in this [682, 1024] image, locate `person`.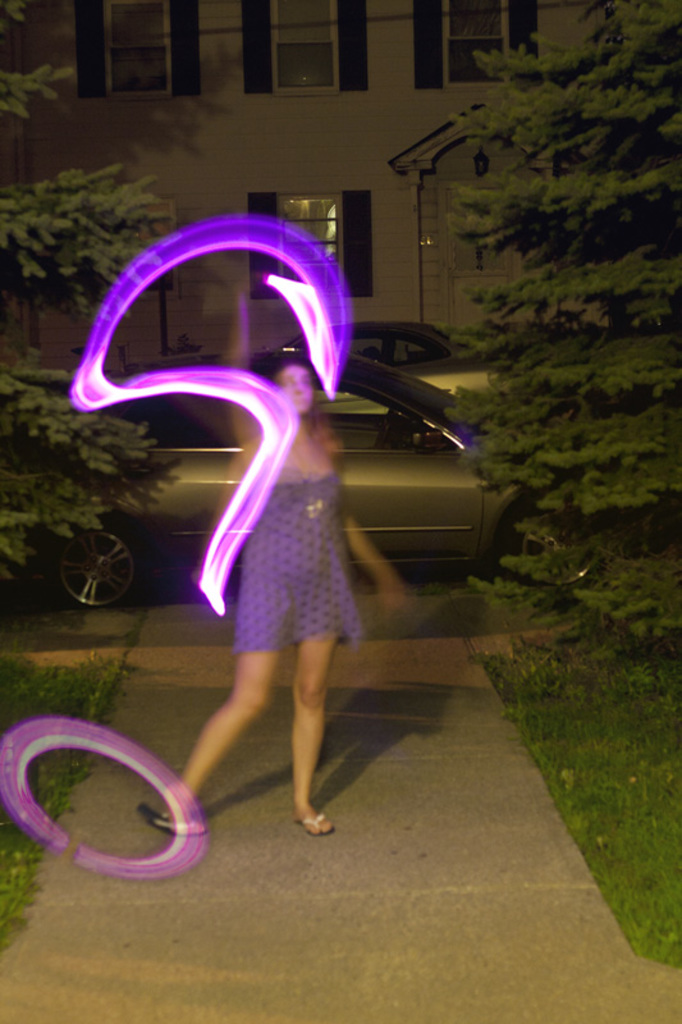
Bounding box: <bbox>133, 349, 406, 841</bbox>.
